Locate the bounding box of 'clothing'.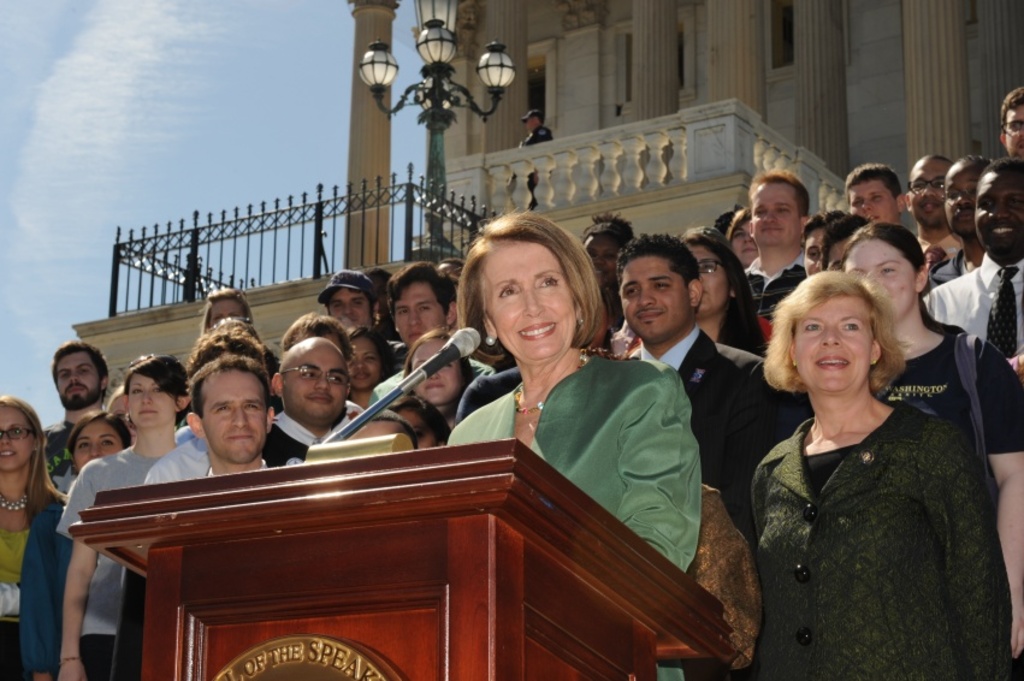
Bounding box: locate(462, 344, 705, 588).
